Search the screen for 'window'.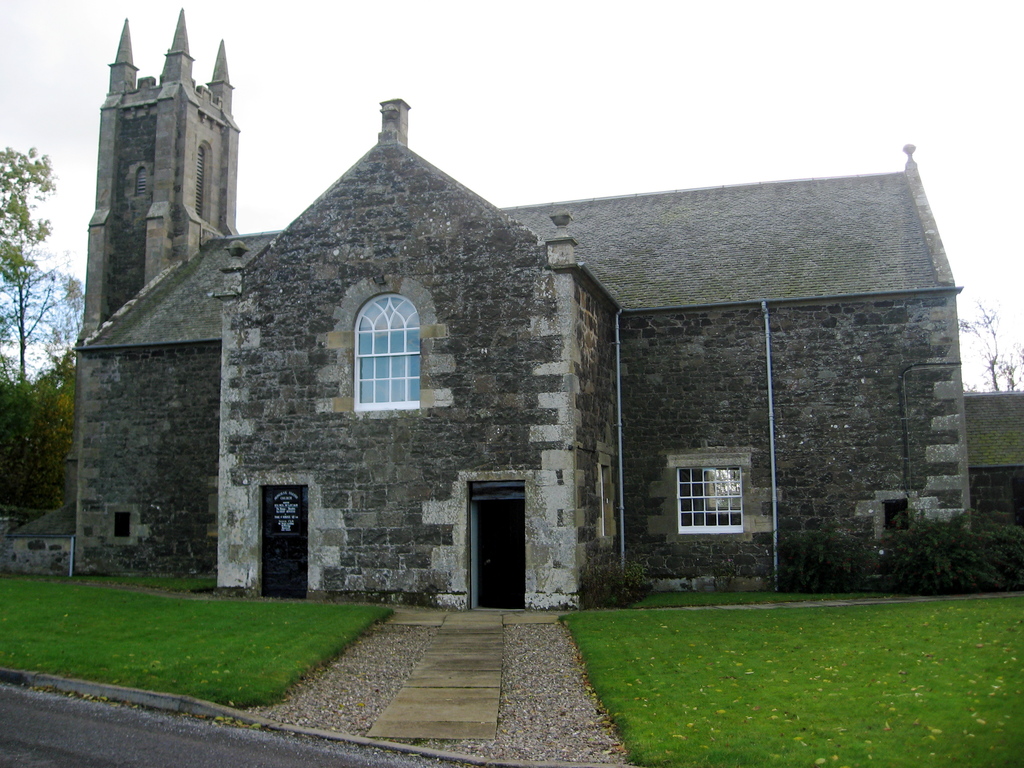
Found at bbox=[340, 284, 419, 420].
